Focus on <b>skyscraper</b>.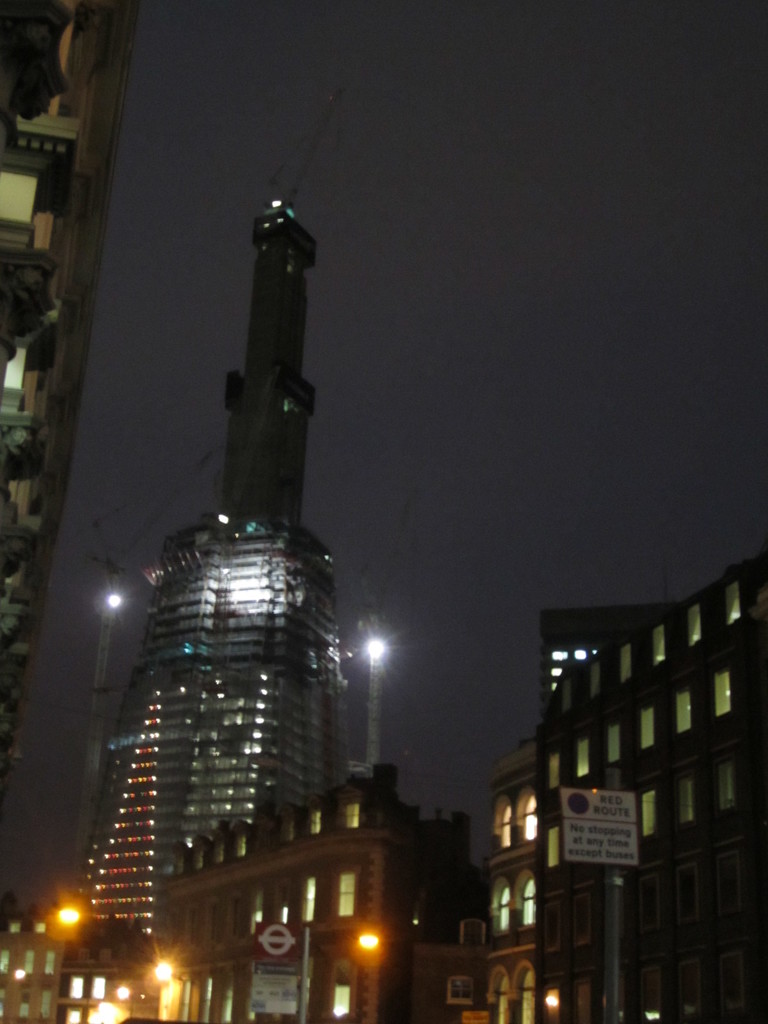
Focused at <region>88, 248, 366, 981</region>.
